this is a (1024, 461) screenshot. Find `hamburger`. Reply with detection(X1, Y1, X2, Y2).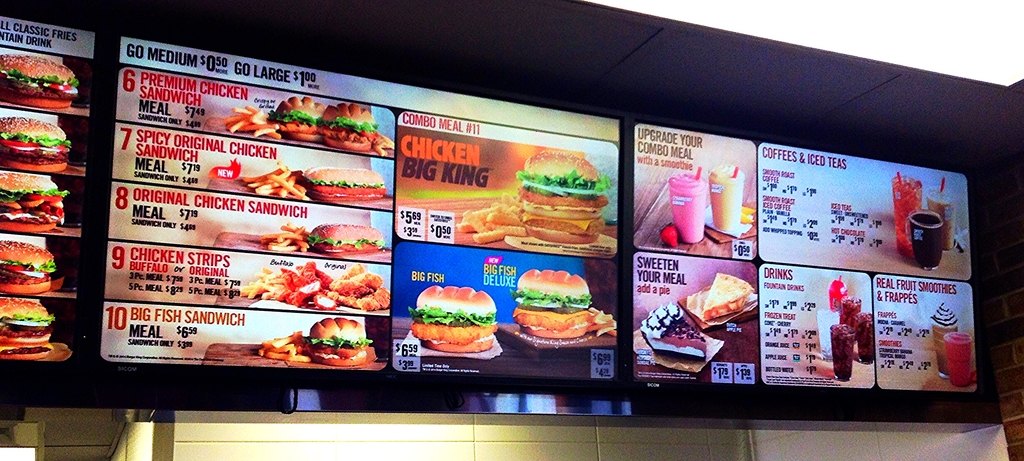
detection(0, 300, 56, 361).
